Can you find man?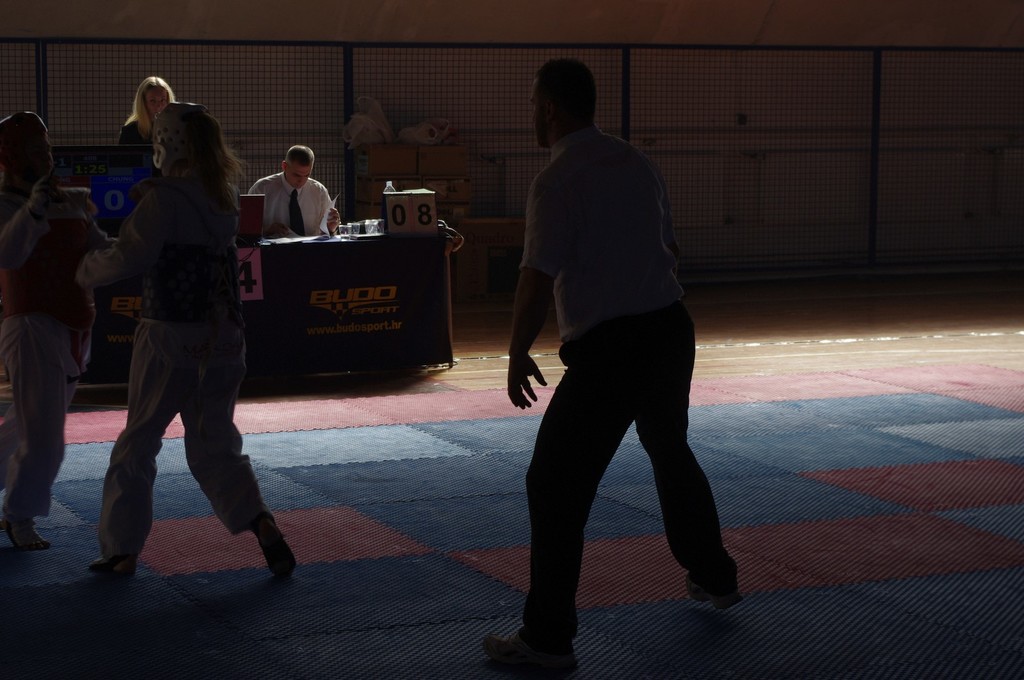
Yes, bounding box: 250/135/338/241.
